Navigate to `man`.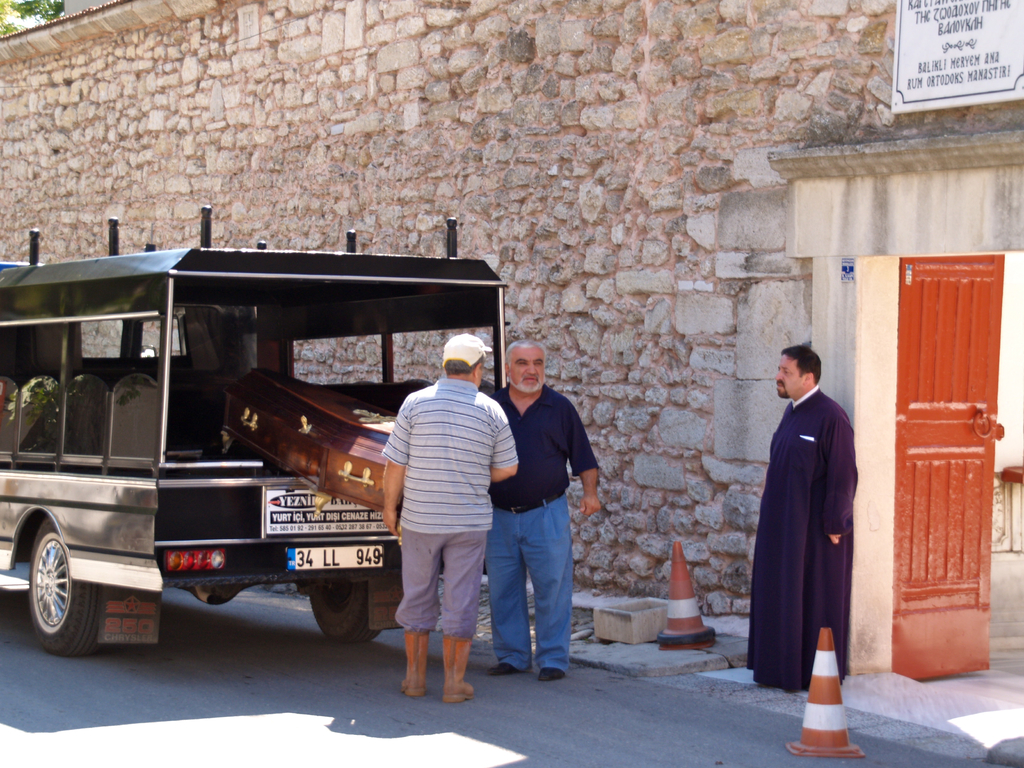
Navigation target: [left=383, top=332, right=522, bottom=700].
